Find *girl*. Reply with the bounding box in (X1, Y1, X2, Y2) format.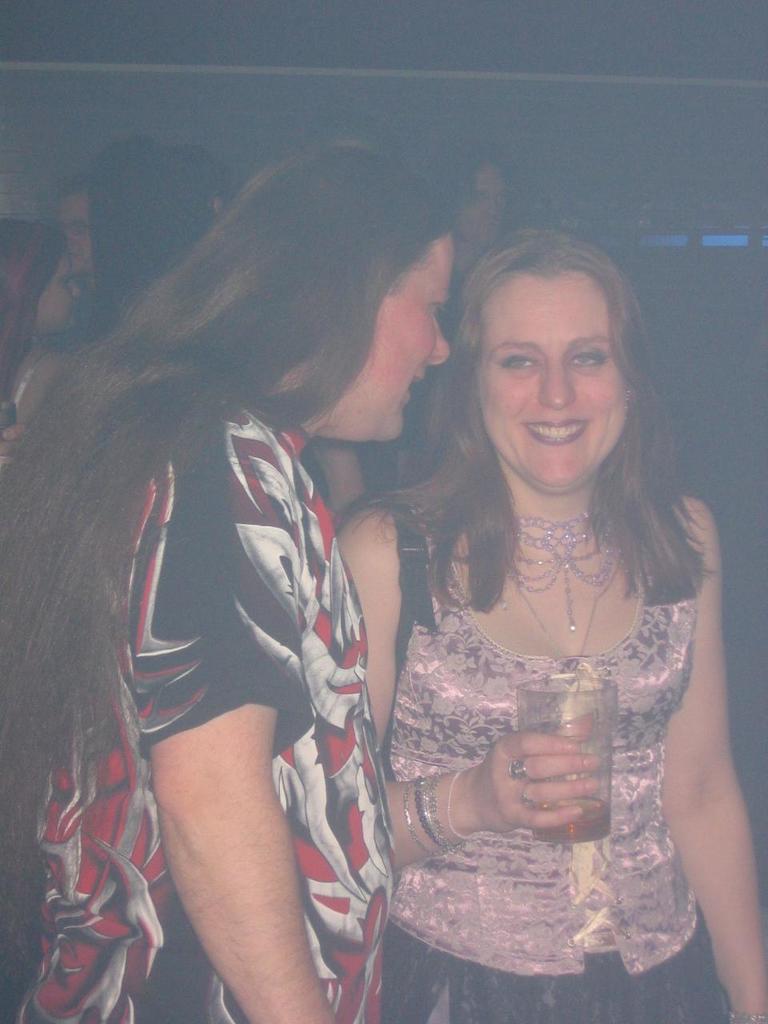
(330, 230, 767, 1023).
